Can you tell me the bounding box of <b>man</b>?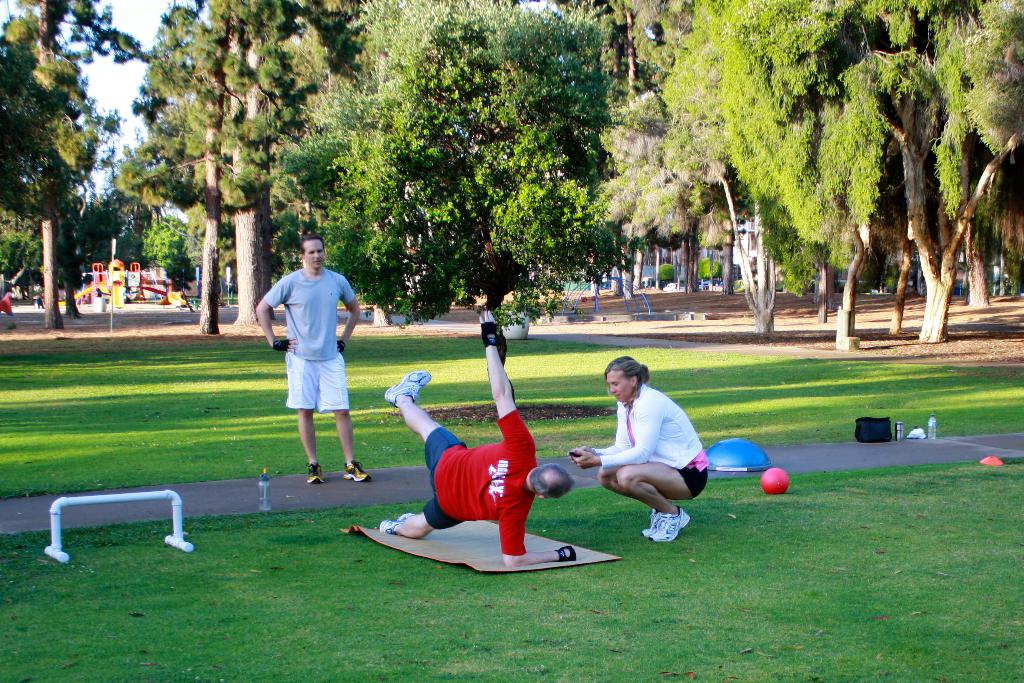
{"left": 253, "top": 233, "right": 372, "bottom": 483}.
